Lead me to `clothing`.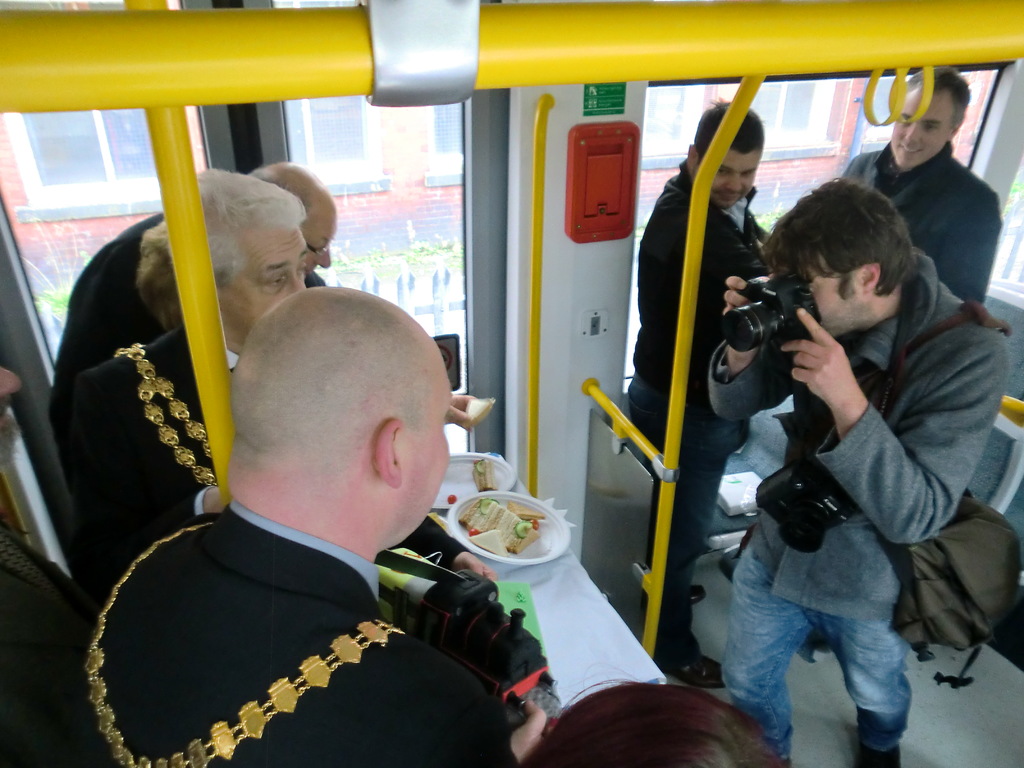
Lead to locate(620, 160, 772, 627).
